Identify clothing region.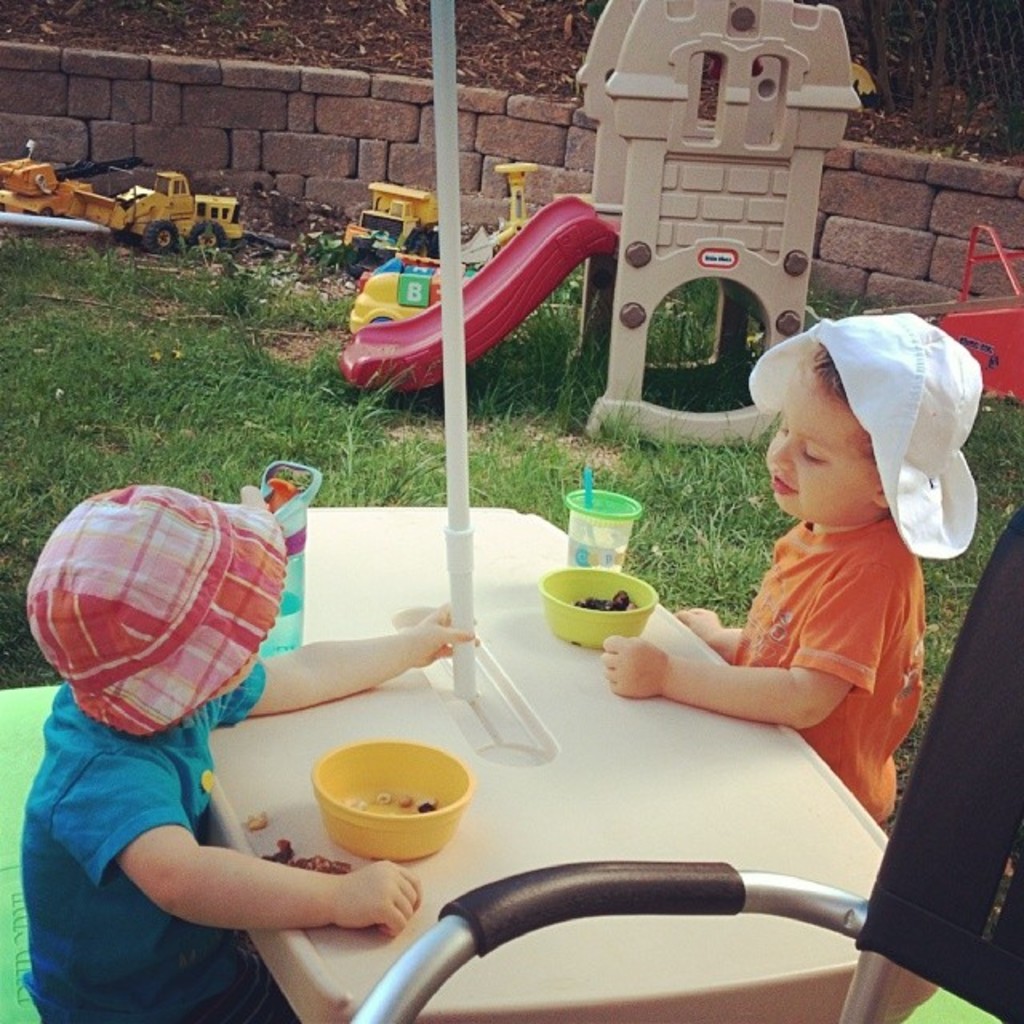
Region: <bbox>14, 654, 258, 1022</bbox>.
